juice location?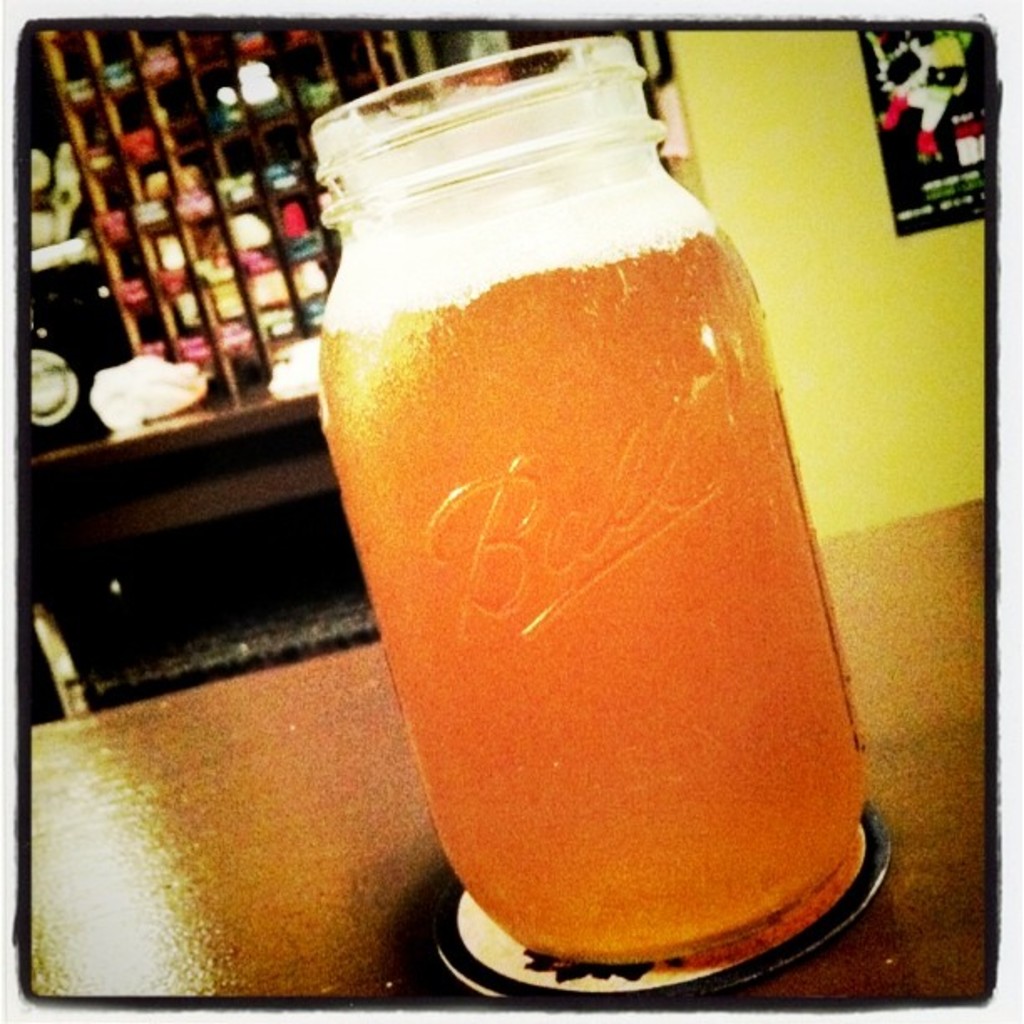
rect(300, 87, 845, 999)
